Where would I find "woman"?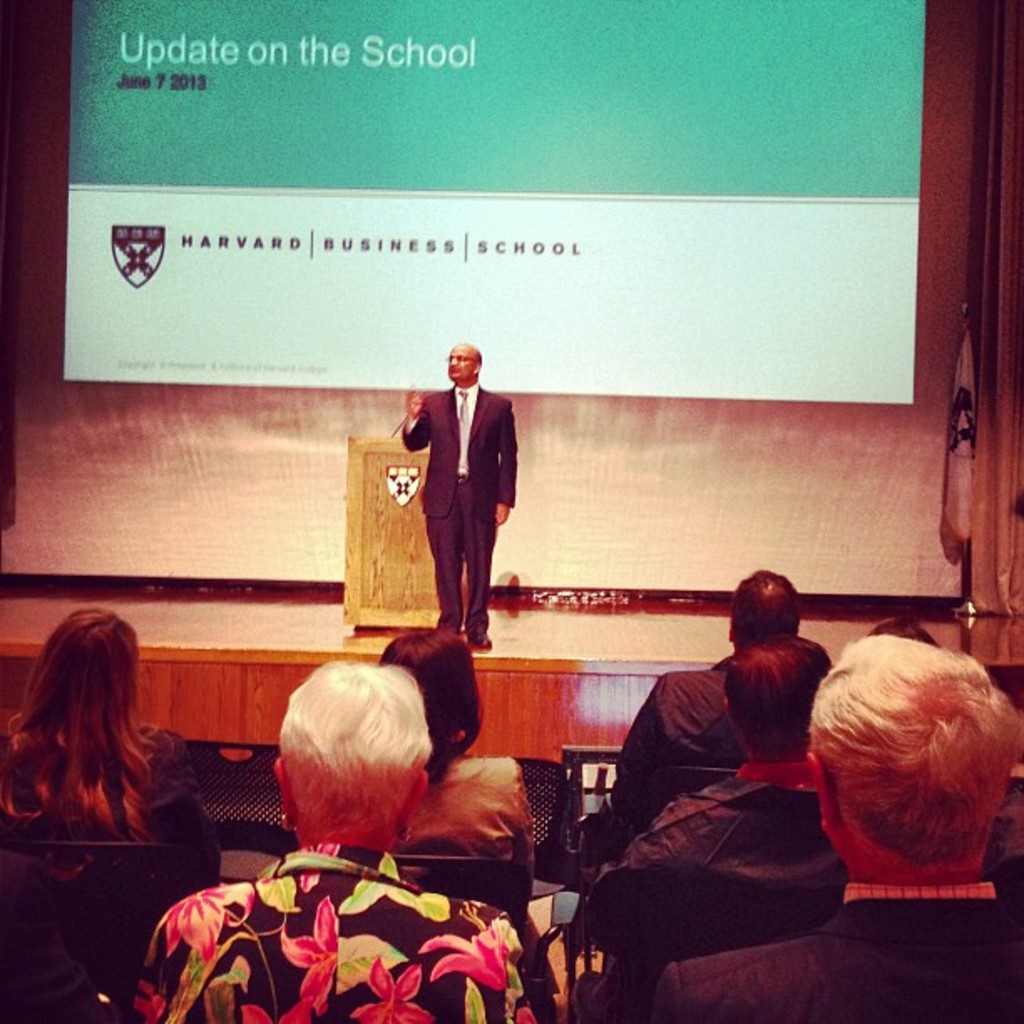
At bbox(7, 591, 207, 959).
